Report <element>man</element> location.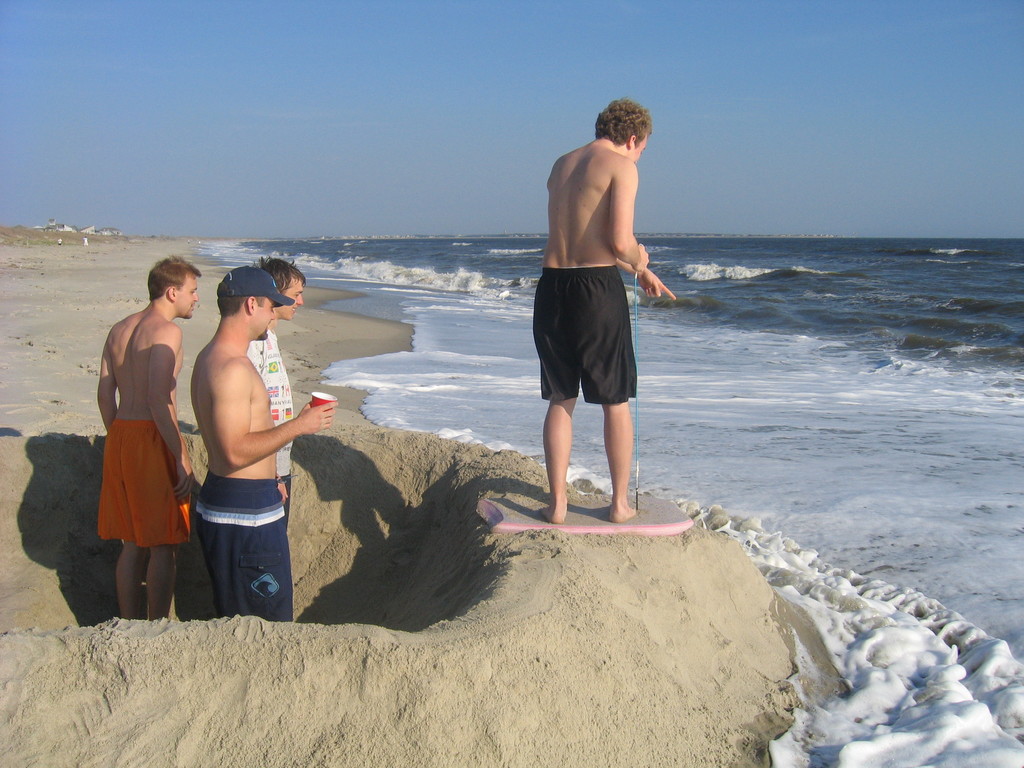
Report: (x1=536, y1=93, x2=673, y2=521).
